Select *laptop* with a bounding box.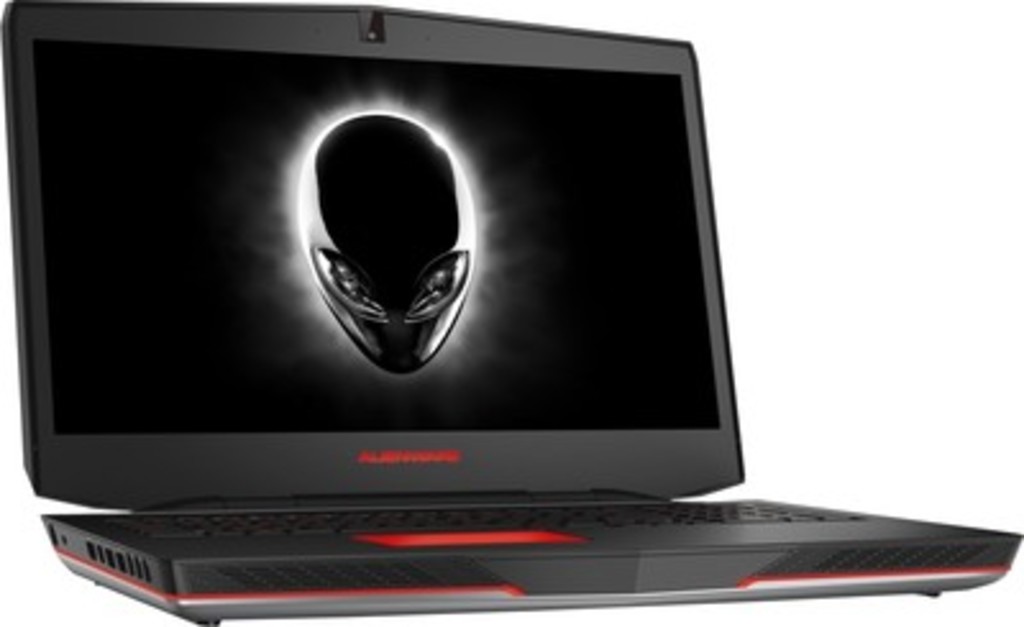
l=0, t=0, r=1021, b=624.
